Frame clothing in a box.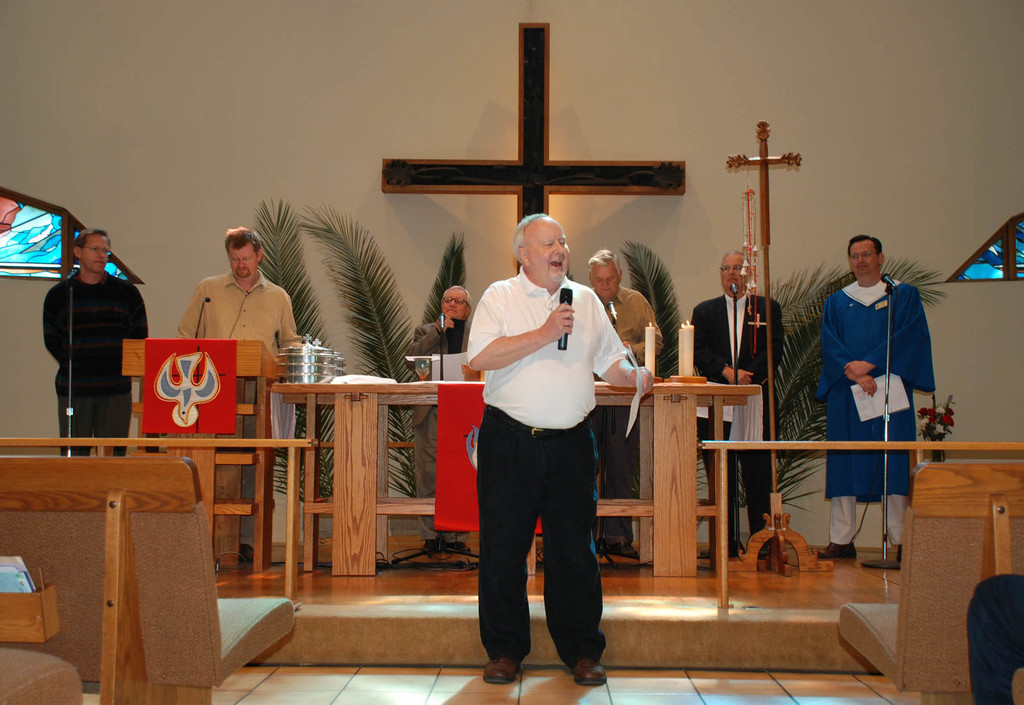
177,268,305,548.
